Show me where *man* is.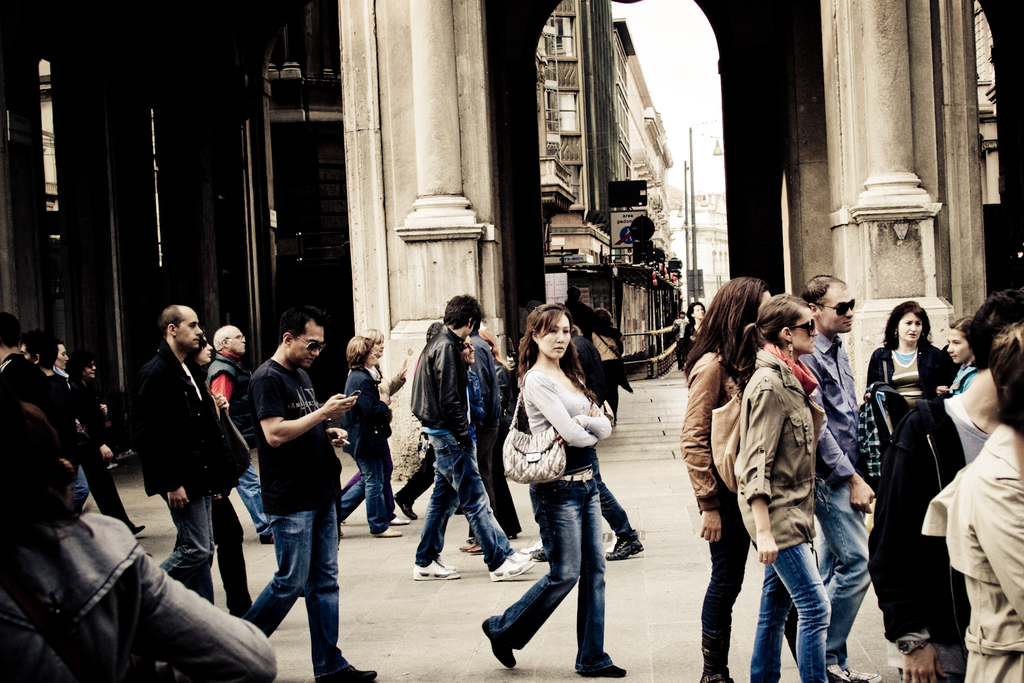
*man* is at box=[131, 298, 227, 605].
